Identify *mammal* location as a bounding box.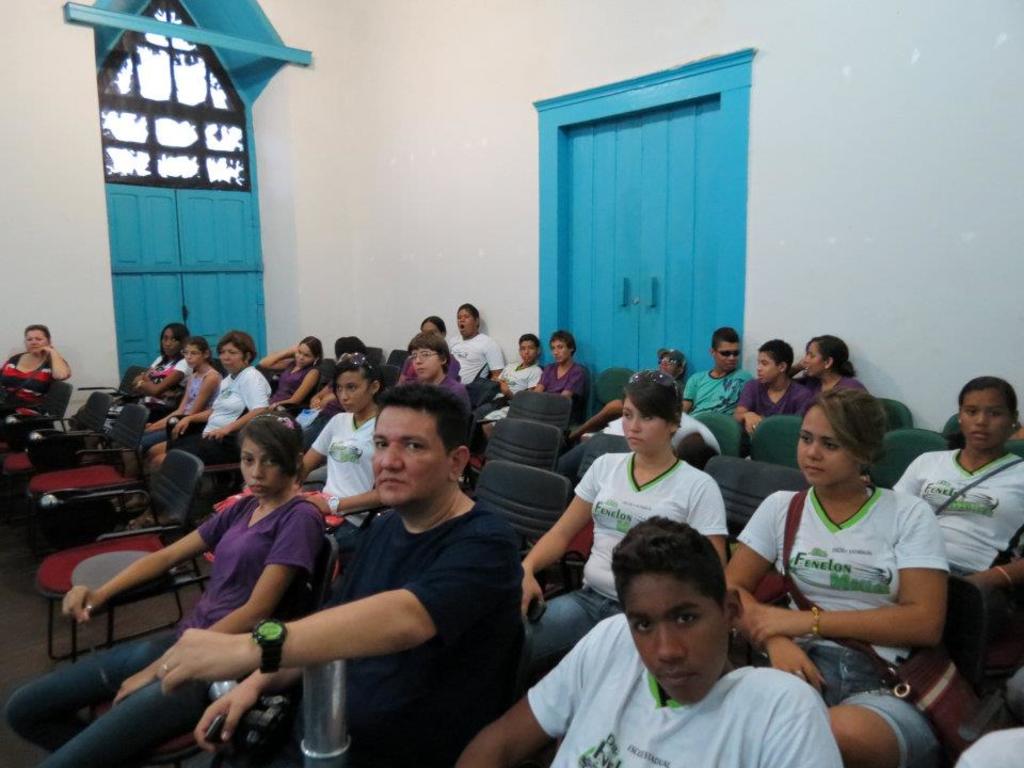
locate(444, 302, 498, 406).
